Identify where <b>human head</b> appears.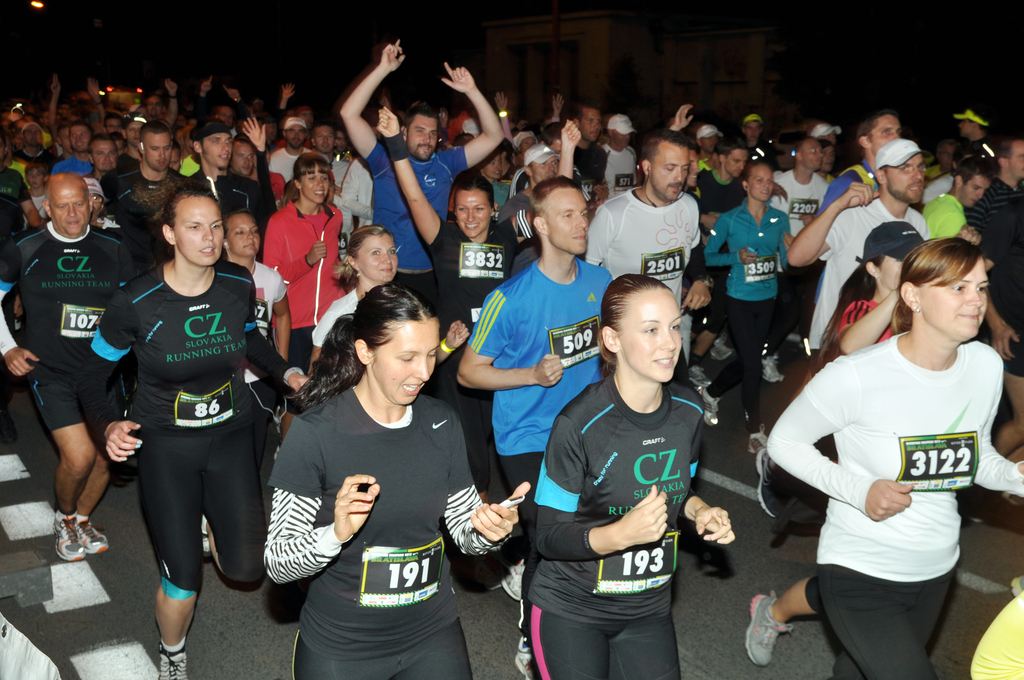
Appears at detection(740, 160, 773, 197).
